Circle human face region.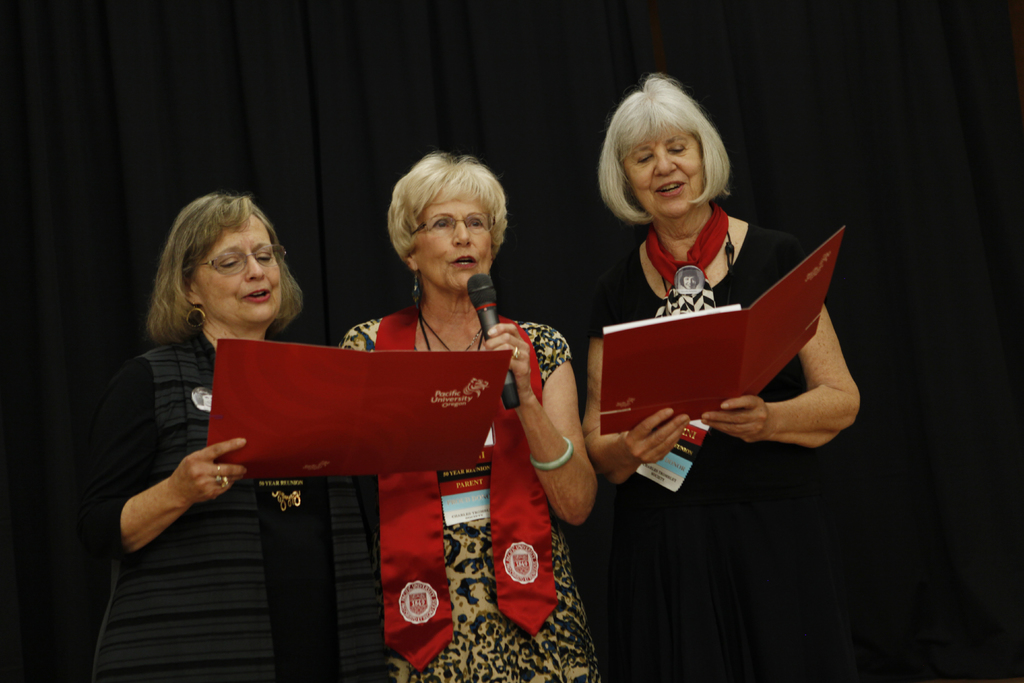
Region: 418, 195, 492, 293.
